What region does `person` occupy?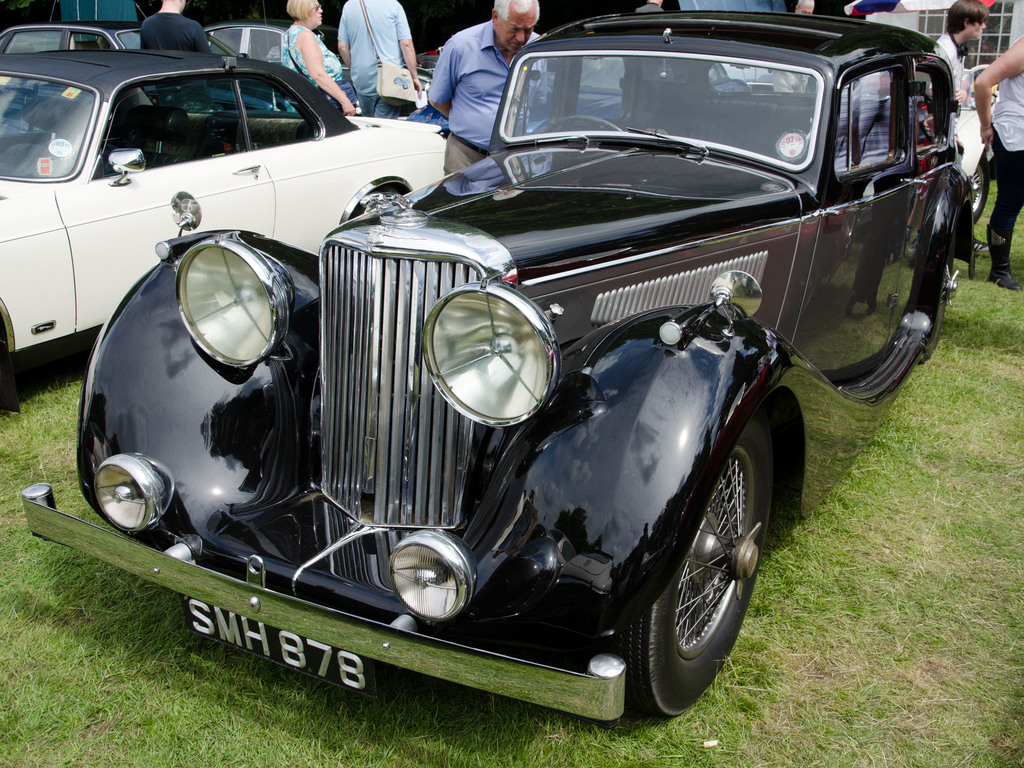
bbox=[277, 0, 361, 120].
